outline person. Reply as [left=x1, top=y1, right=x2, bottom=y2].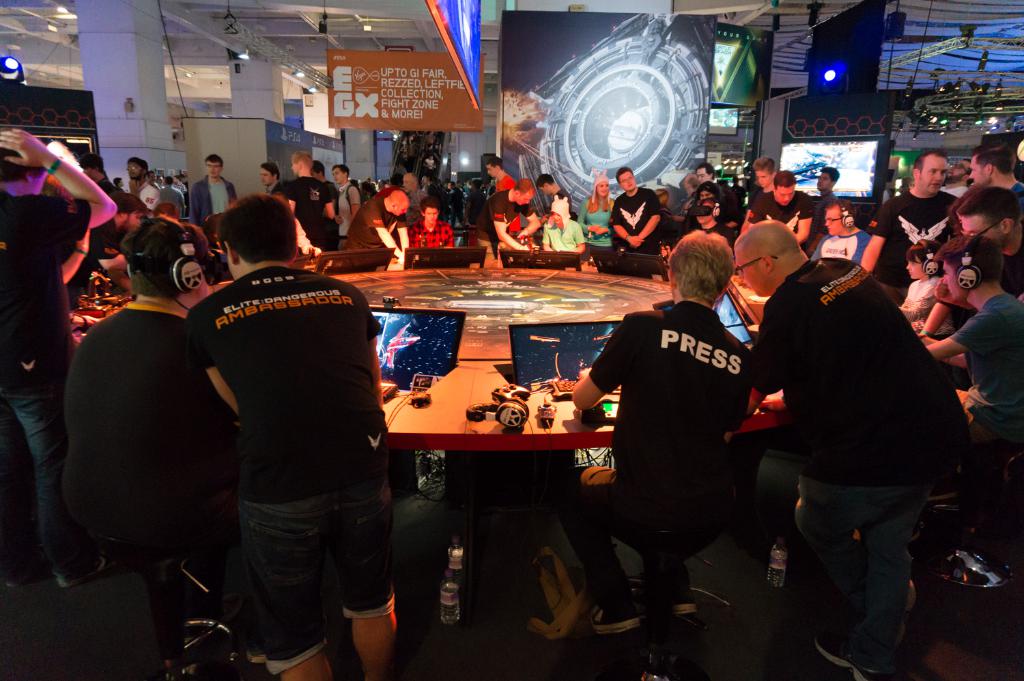
[left=461, top=175, right=483, bottom=226].
